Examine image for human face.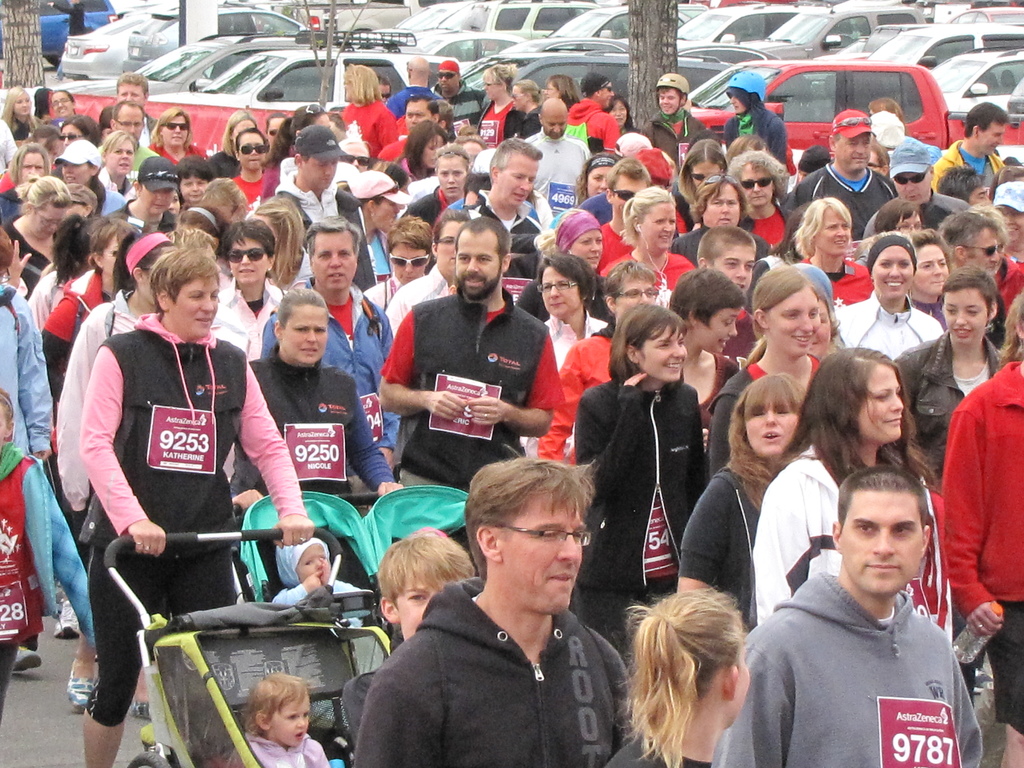
Examination result: box=[163, 117, 188, 150].
